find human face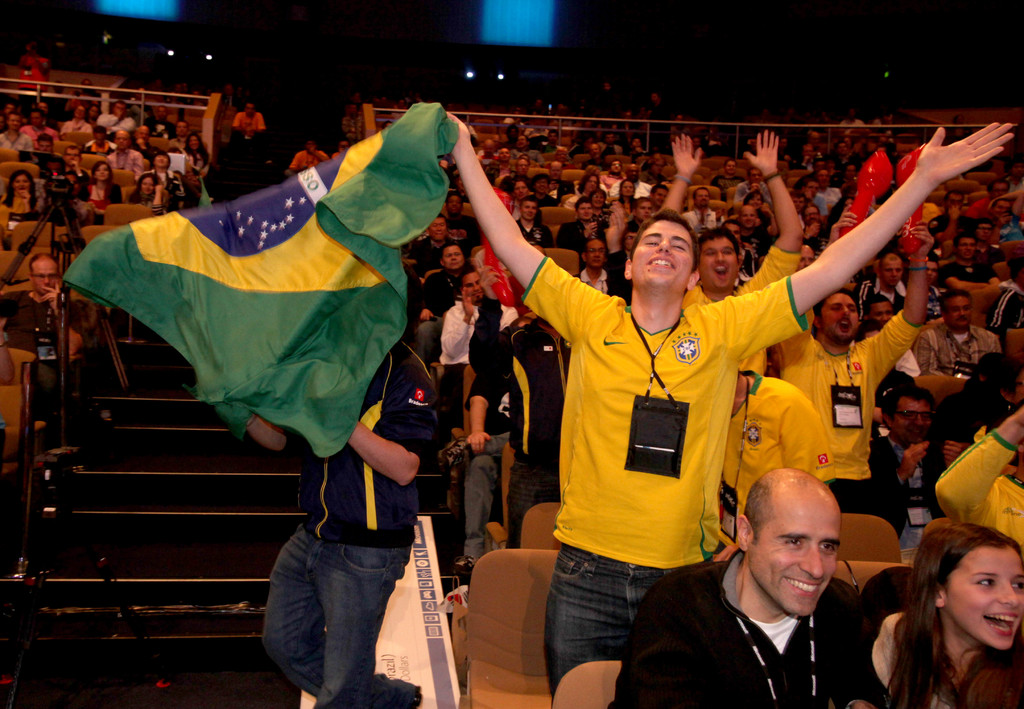
box(32, 261, 60, 295)
